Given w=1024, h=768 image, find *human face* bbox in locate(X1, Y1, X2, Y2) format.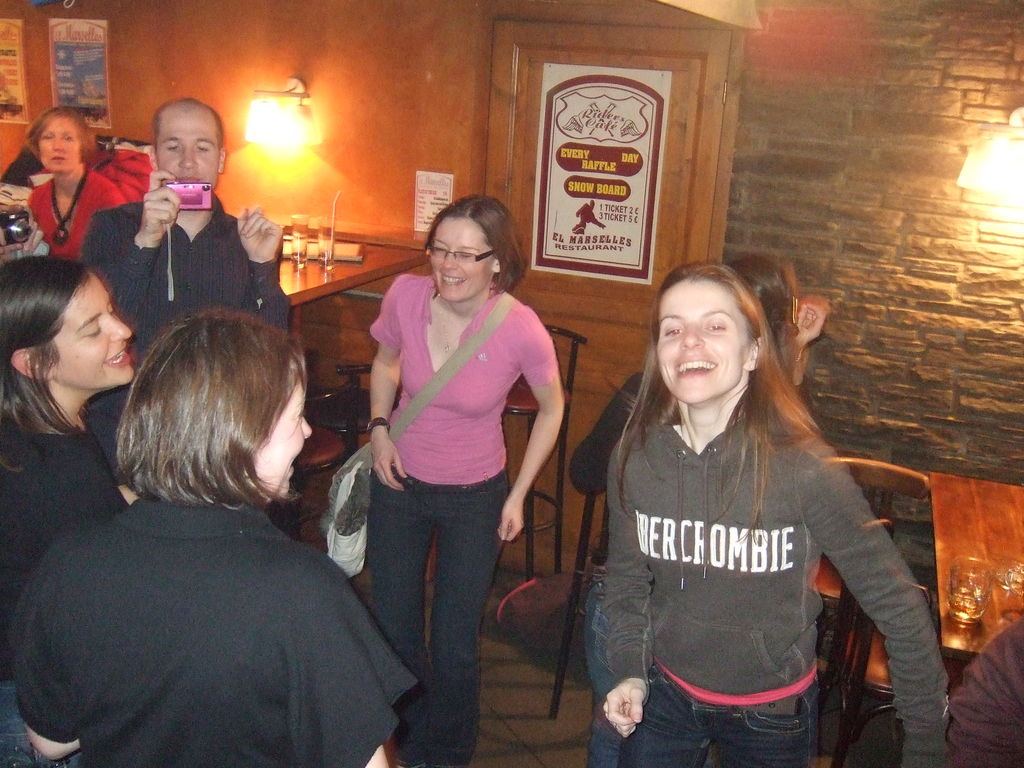
locate(425, 214, 495, 305).
